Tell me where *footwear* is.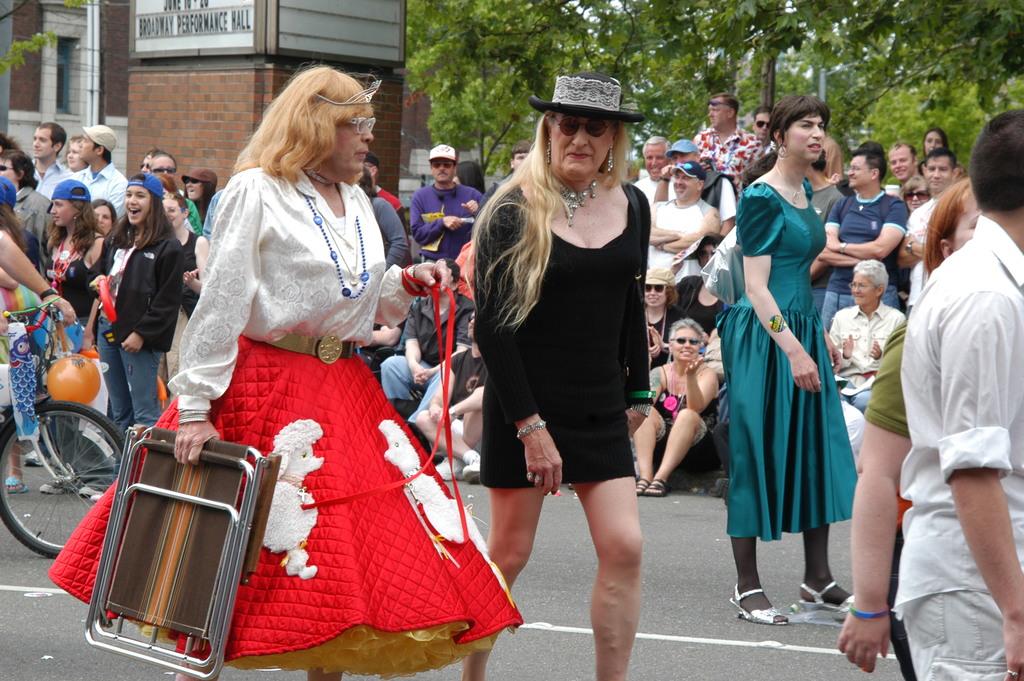
*footwear* is at (39, 477, 77, 495).
